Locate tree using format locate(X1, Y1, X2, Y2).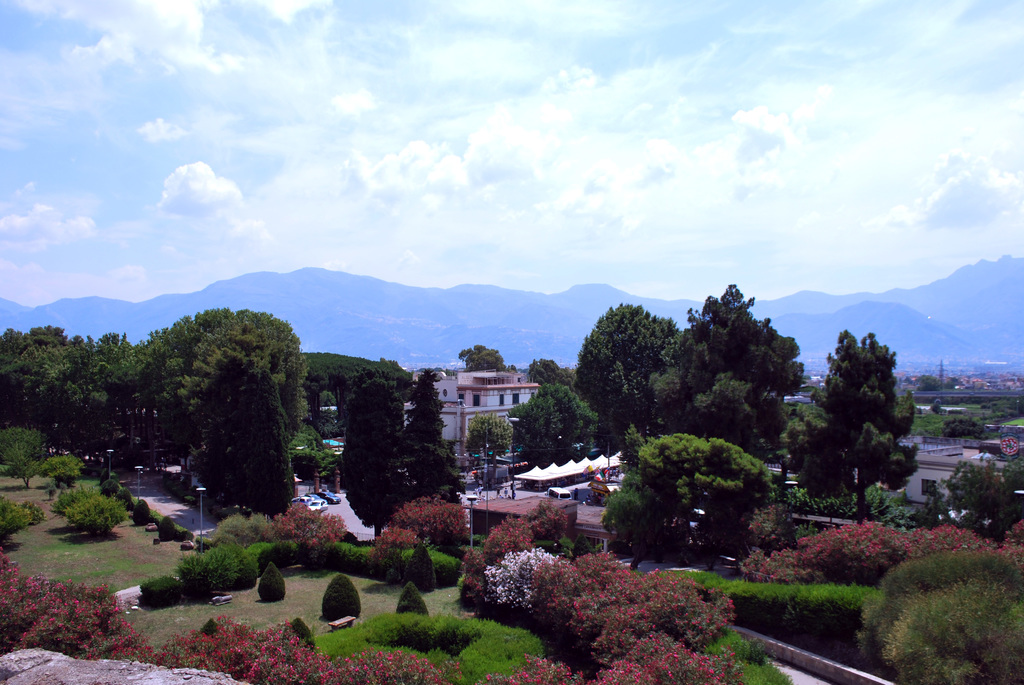
locate(237, 371, 294, 517).
